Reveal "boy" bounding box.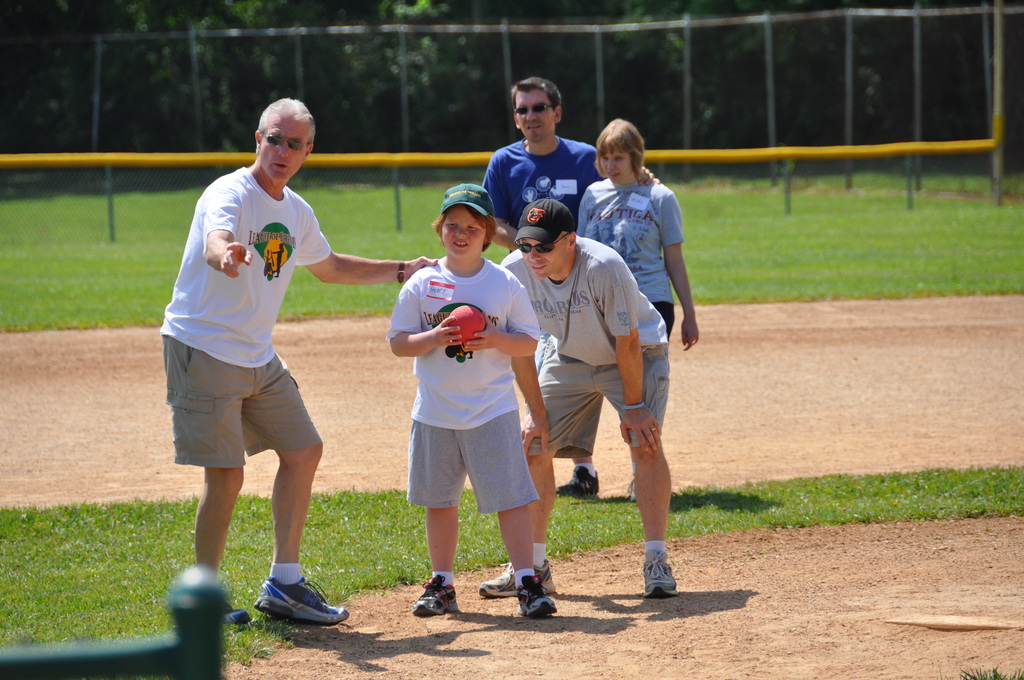
Revealed: bbox=[390, 185, 562, 623].
